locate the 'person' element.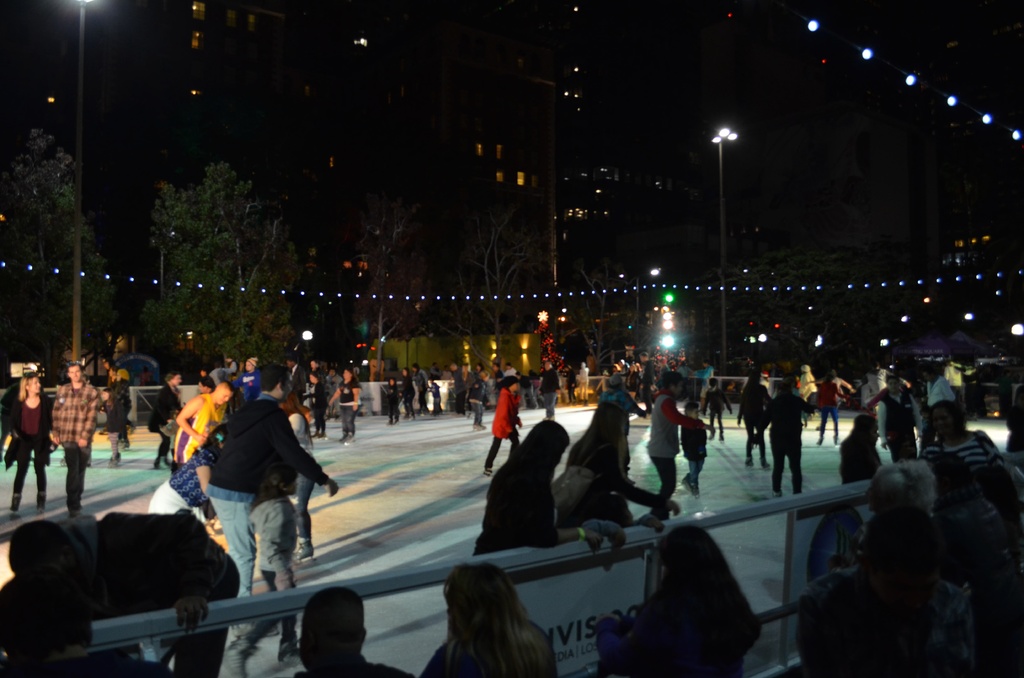
Element bbox: <bbox>803, 462, 973, 677</bbox>.
